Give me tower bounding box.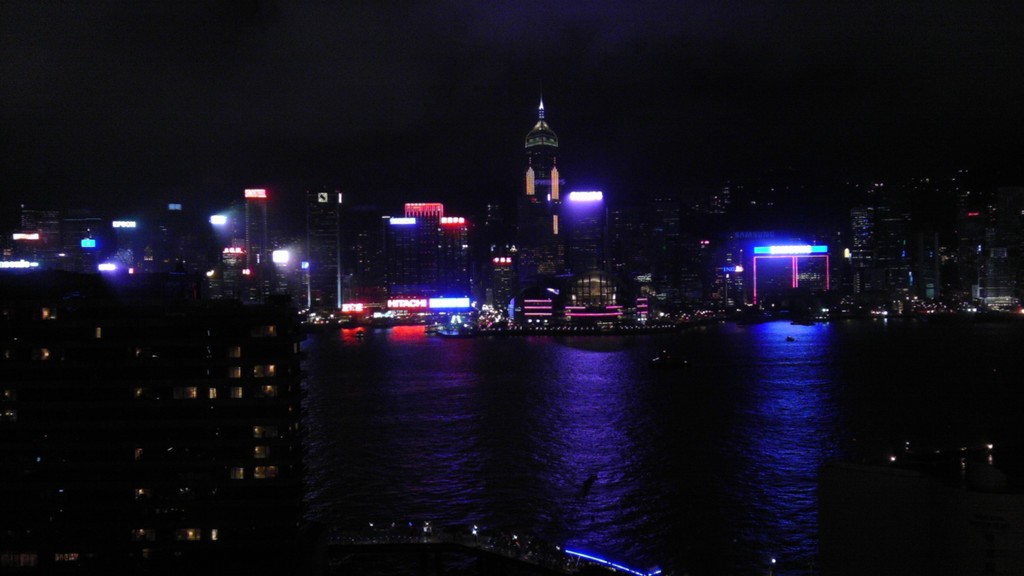
rect(310, 188, 342, 316).
